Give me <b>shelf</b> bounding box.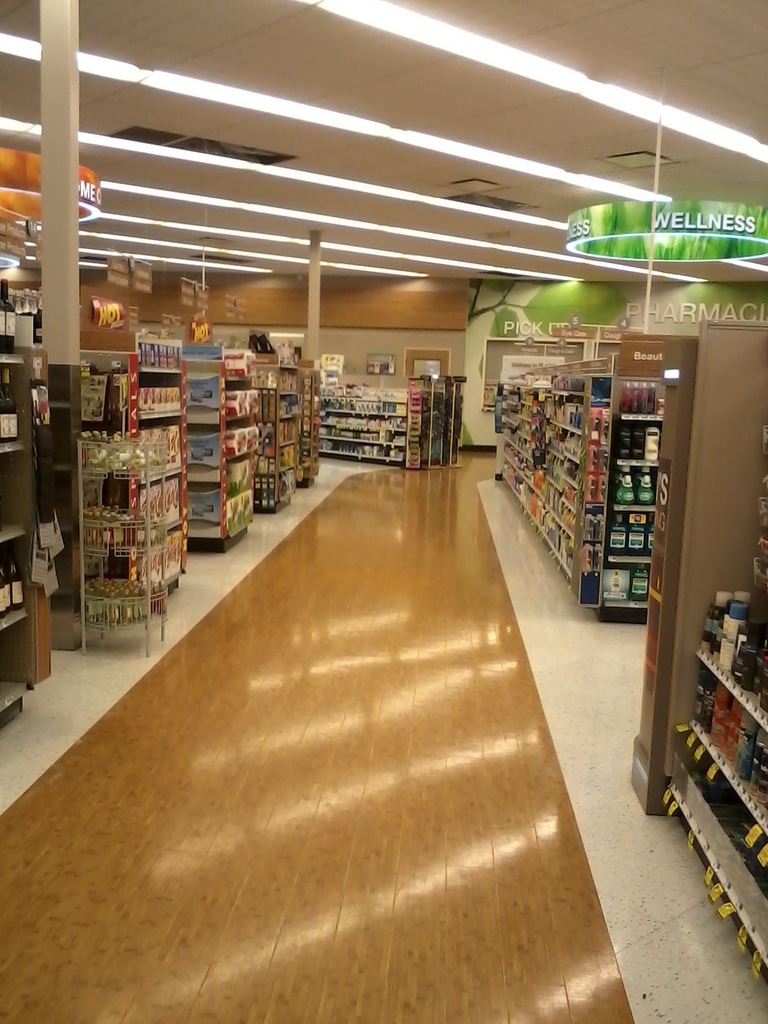
x1=0 y1=345 x2=58 y2=735.
